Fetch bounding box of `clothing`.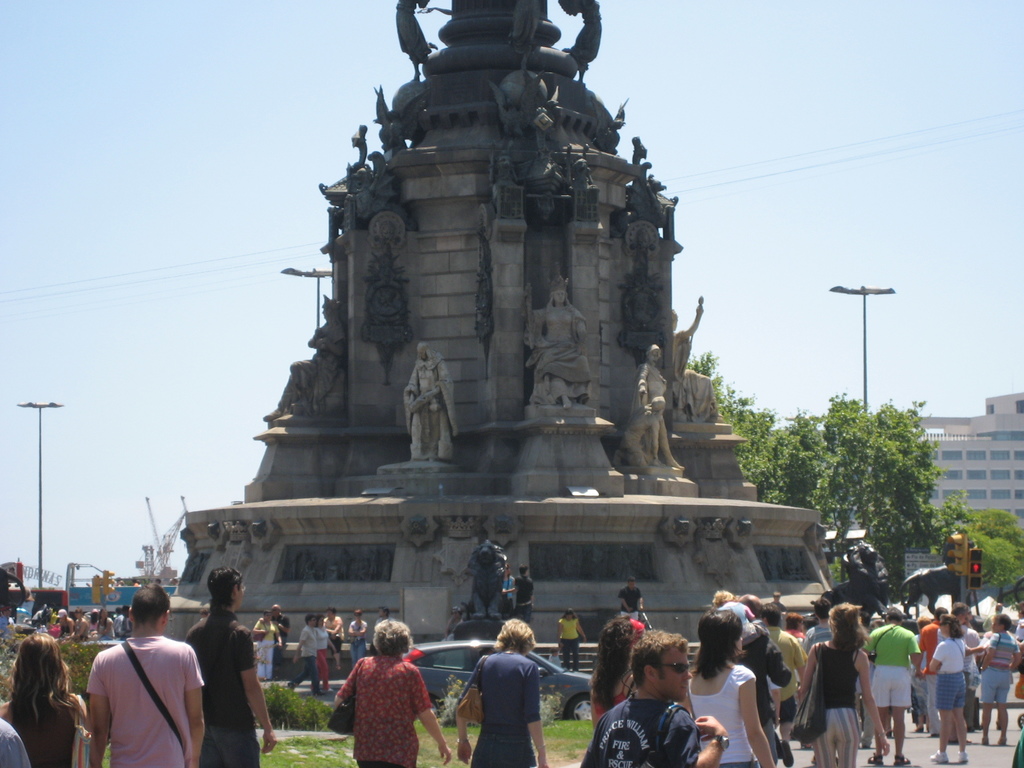
Bbox: [left=685, top=662, right=755, bottom=767].
